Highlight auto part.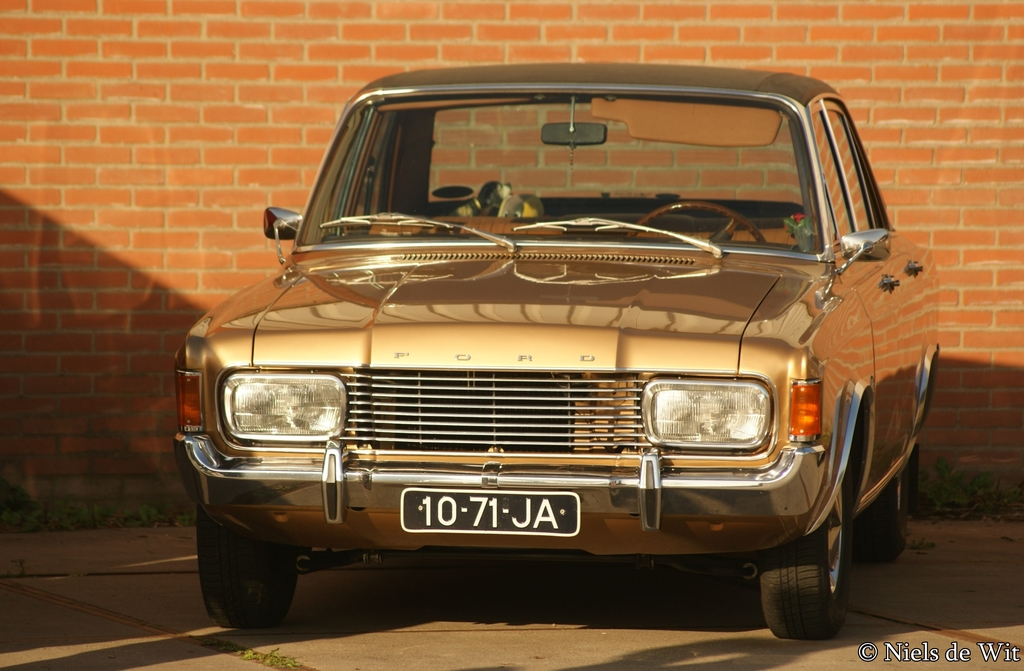
Highlighted region: box=[628, 198, 766, 247].
